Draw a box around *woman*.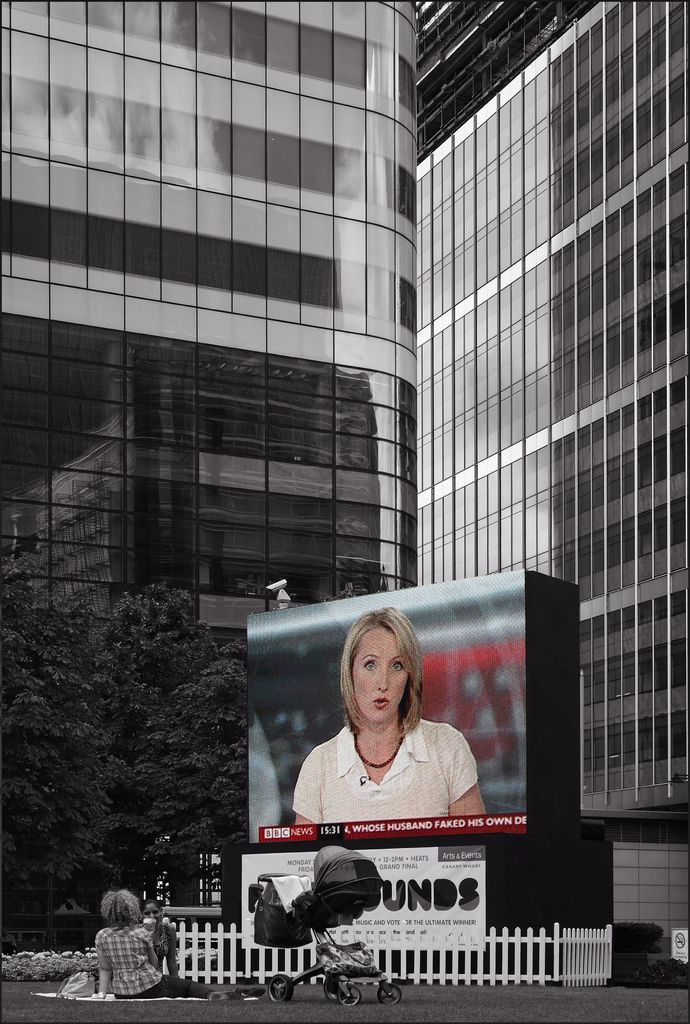
select_region(97, 888, 242, 1016).
